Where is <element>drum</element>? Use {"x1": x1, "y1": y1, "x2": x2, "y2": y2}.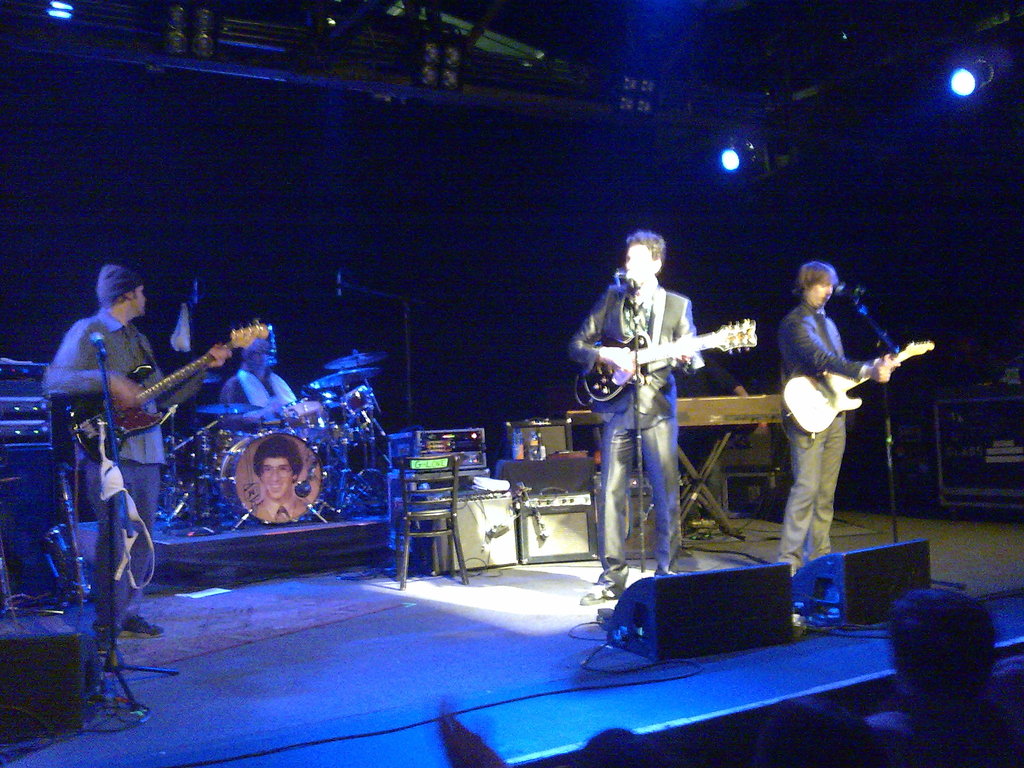
{"x1": 280, "y1": 396, "x2": 328, "y2": 436}.
